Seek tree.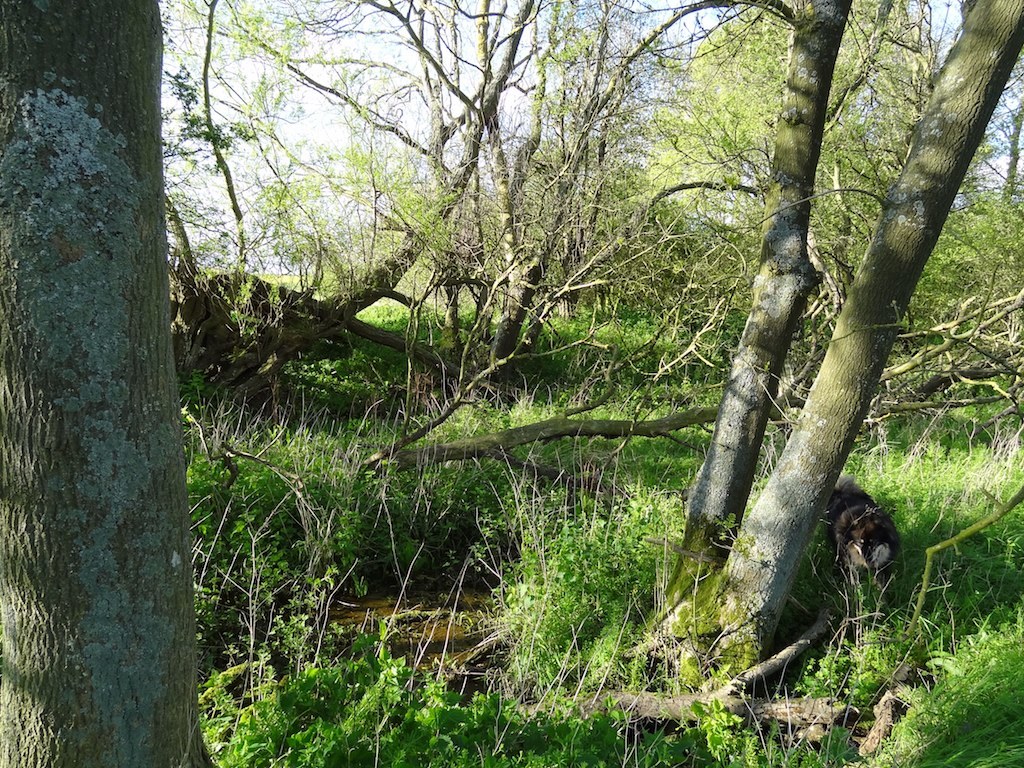
pyautogui.locateOnScreen(645, 64, 929, 709).
